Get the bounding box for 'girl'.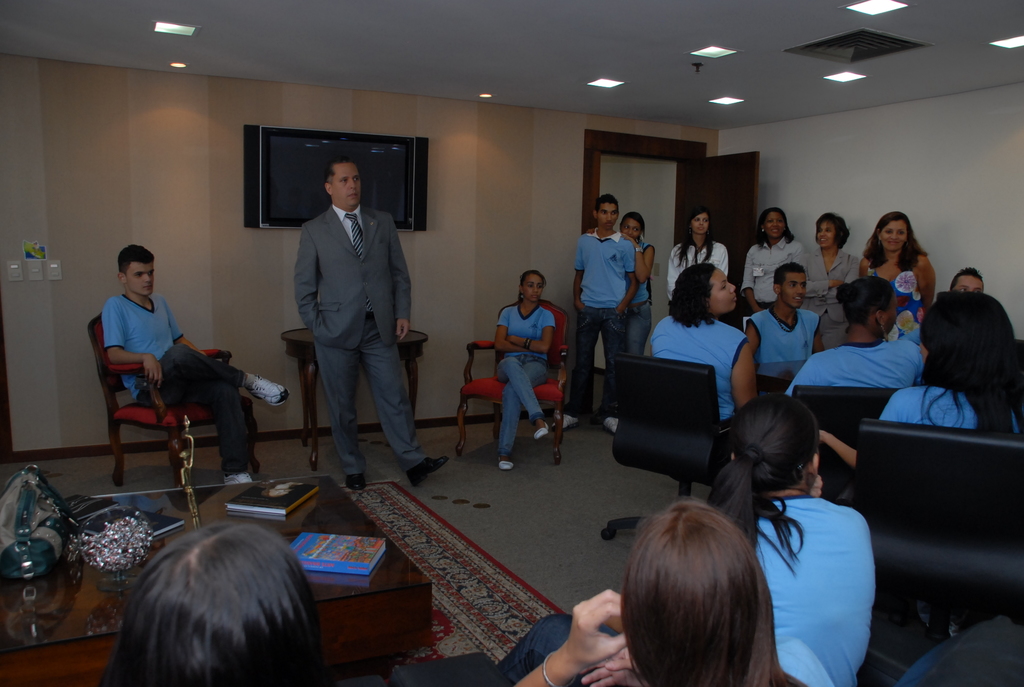
858 209 938 342.
